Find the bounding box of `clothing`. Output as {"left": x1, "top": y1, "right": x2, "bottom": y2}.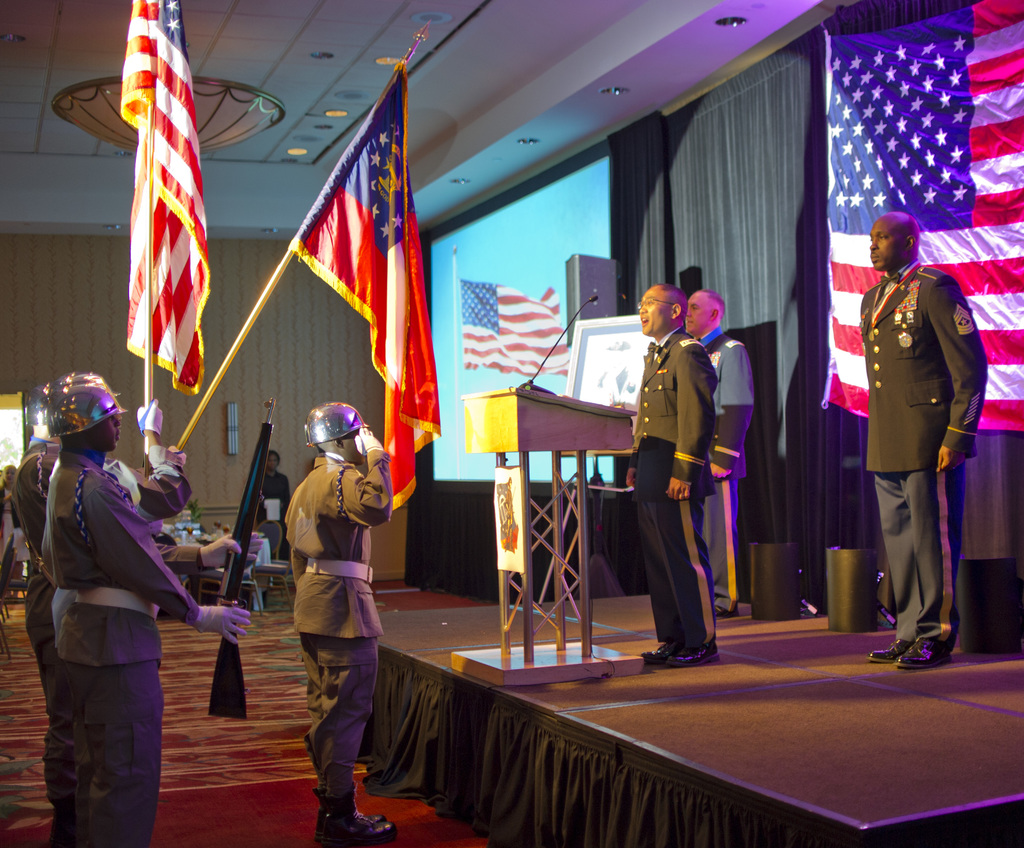
{"left": 39, "top": 453, "right": 195, "bottom": 847}.
